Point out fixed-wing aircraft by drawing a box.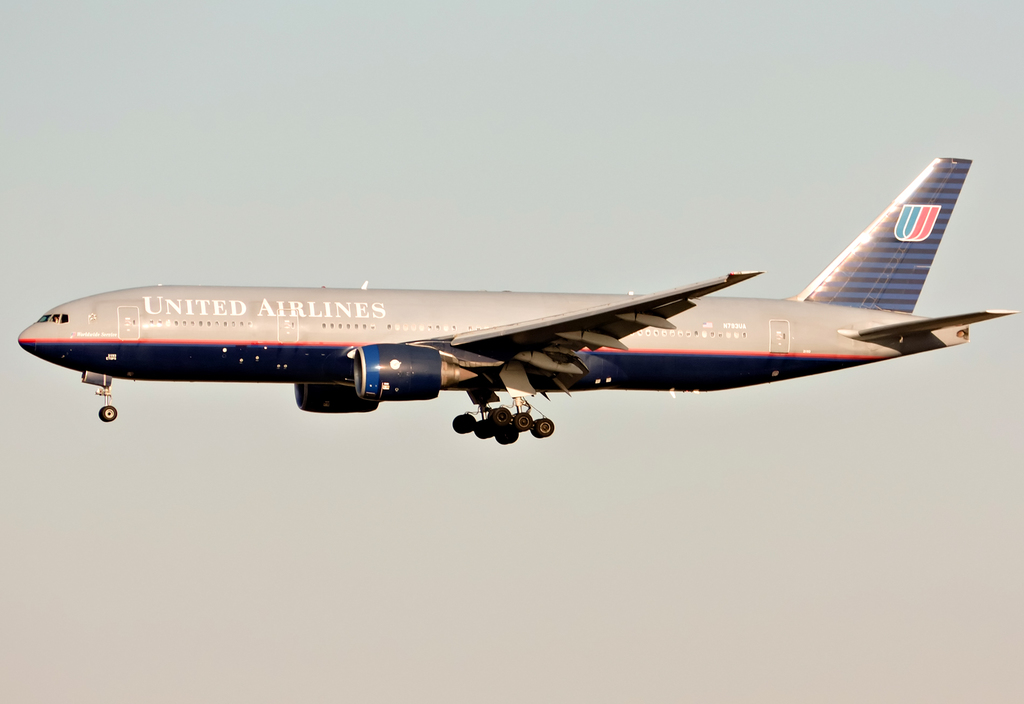
pyautogui.locateOnScreen(17, 154, 1023, 443).
